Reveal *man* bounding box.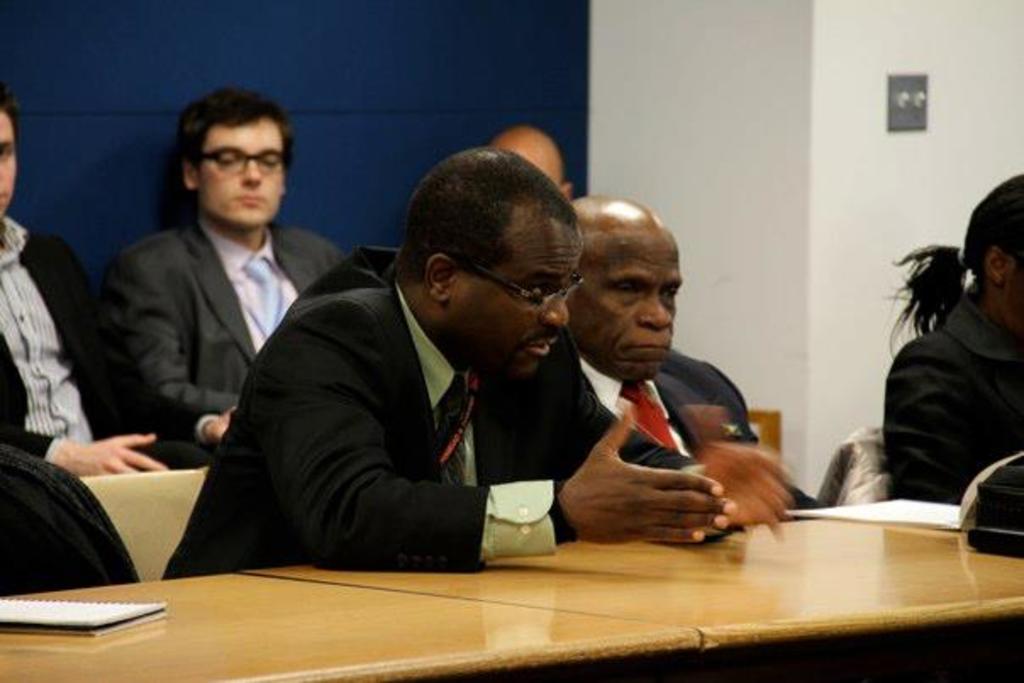
Revealed: Rect(107, 85, 348, 456).
